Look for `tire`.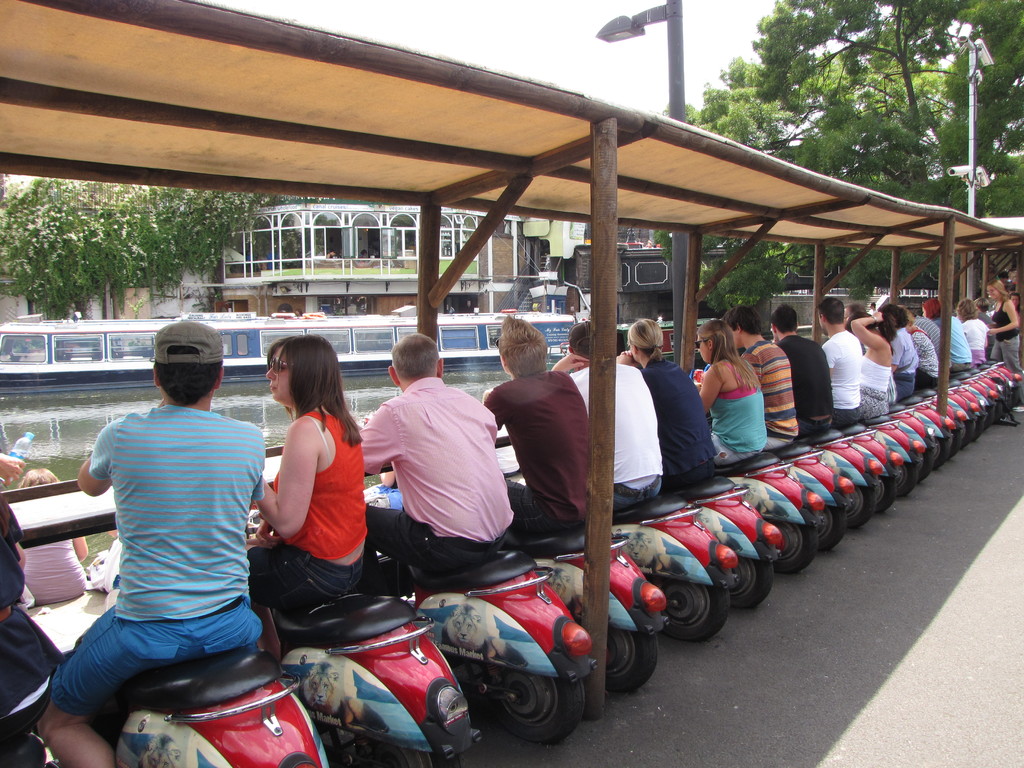
Found: <region>316, 722, 461, 767</region>.
